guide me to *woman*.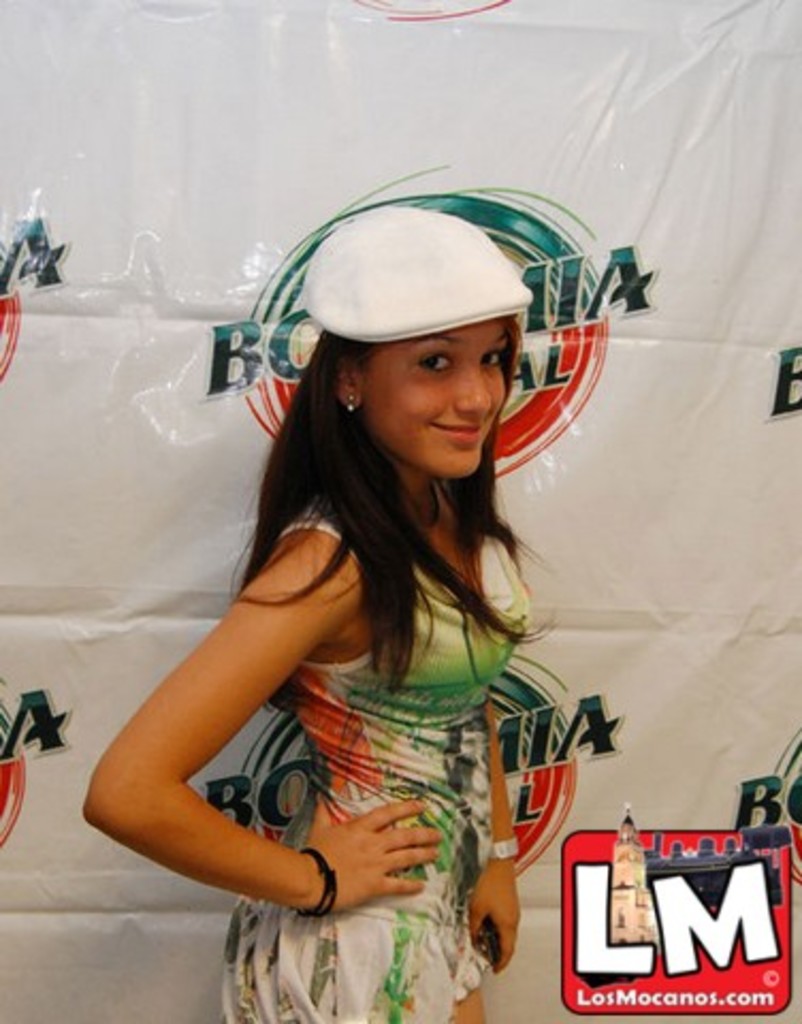
Guidance: region(94, 192, 657, 986).
